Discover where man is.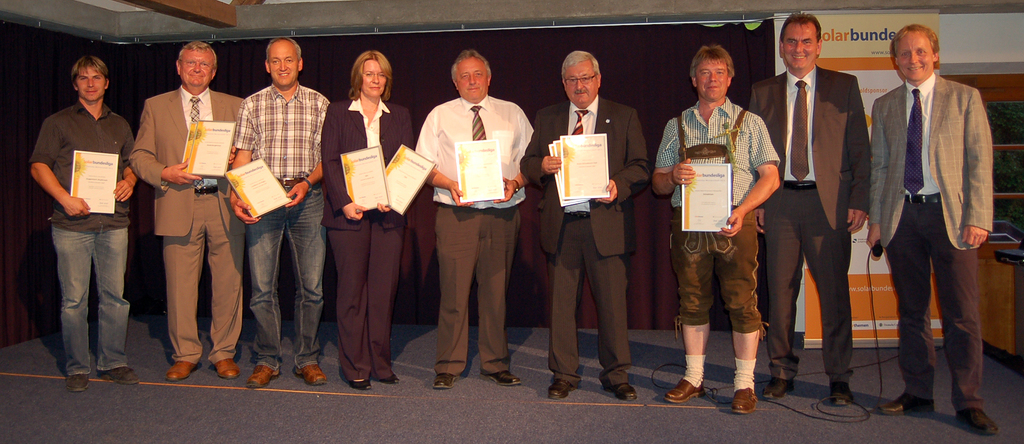
Discovered at box=[865, 3, 998, 432].
